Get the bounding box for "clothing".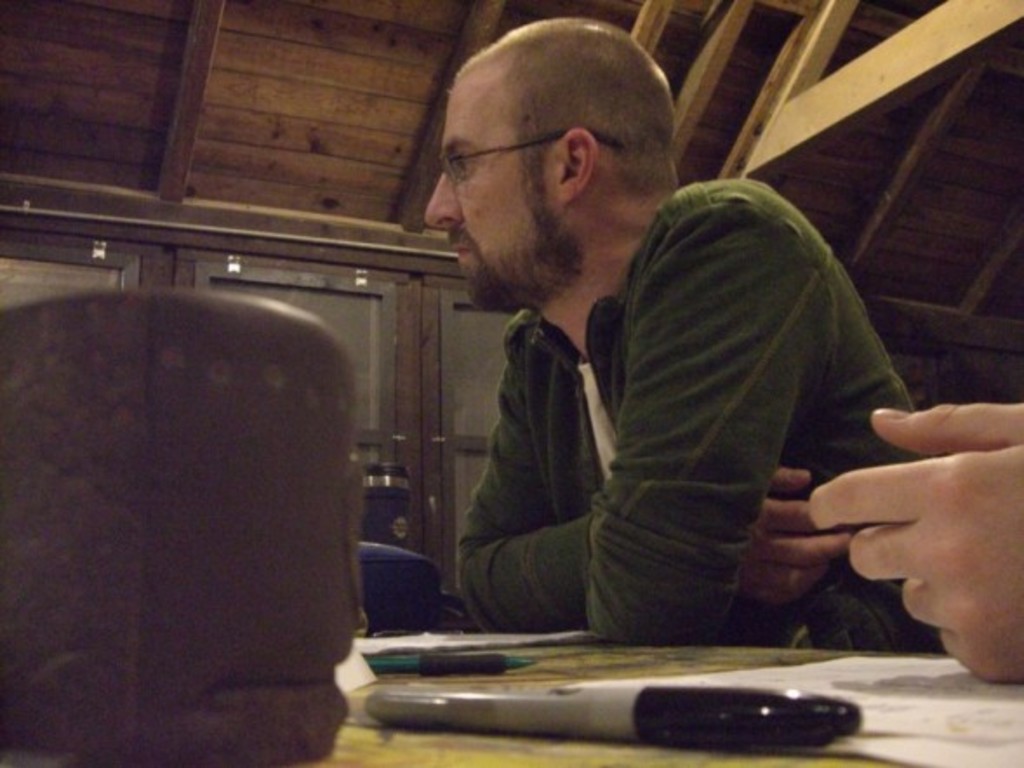
region(455, 175, 944, 653).
